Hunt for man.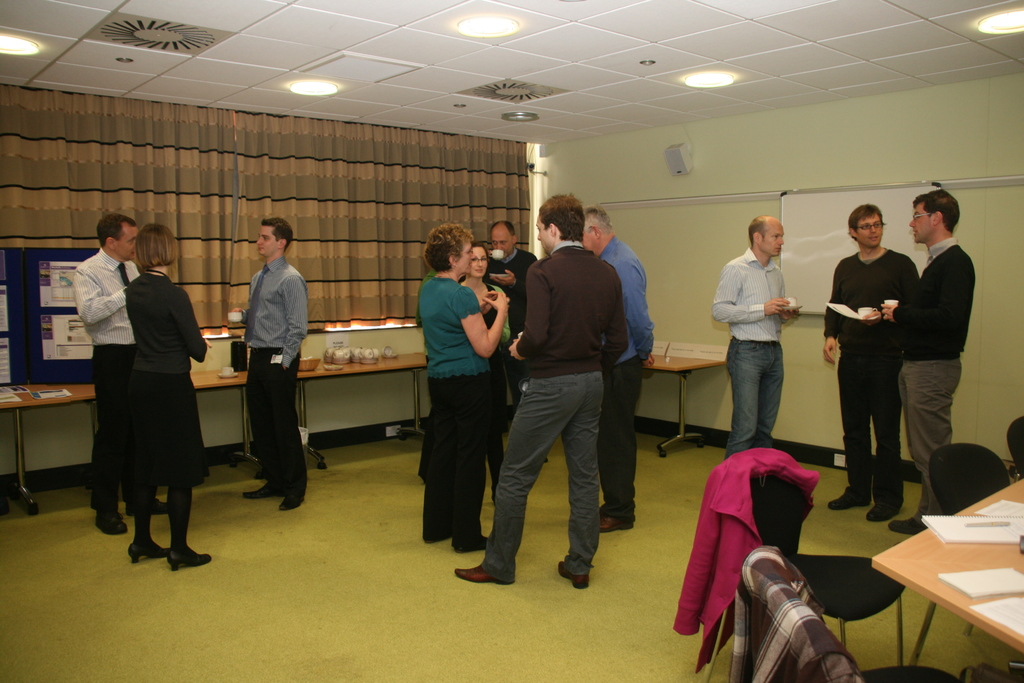
Hunted down at Rect(232, 217, 308, 513).
